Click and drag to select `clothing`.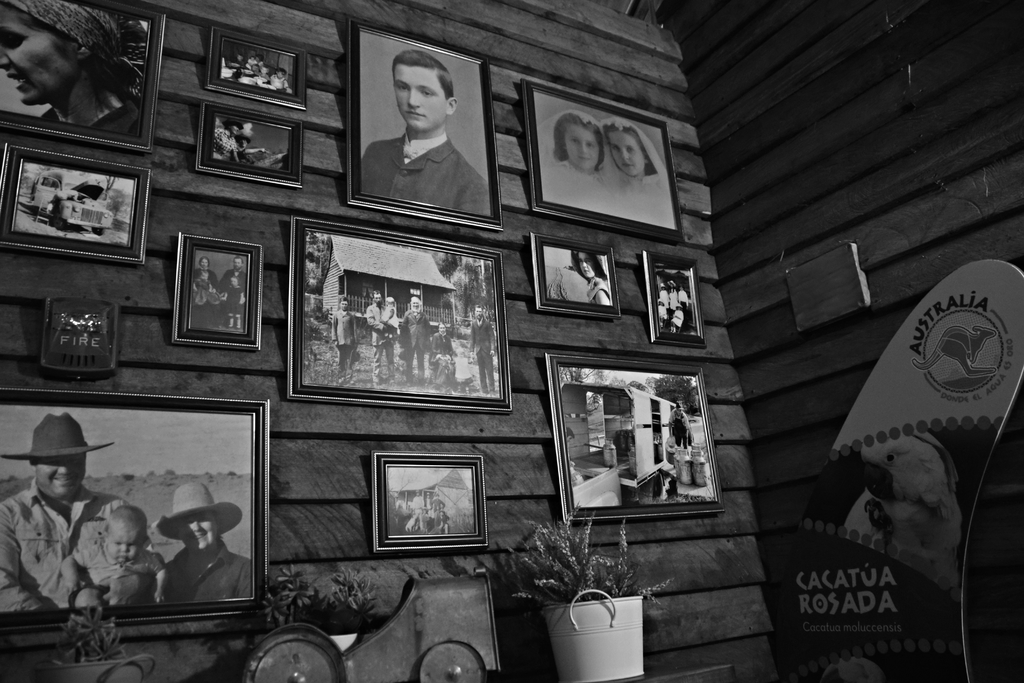
Selection: l=3, t=0, r=147, b=137.
